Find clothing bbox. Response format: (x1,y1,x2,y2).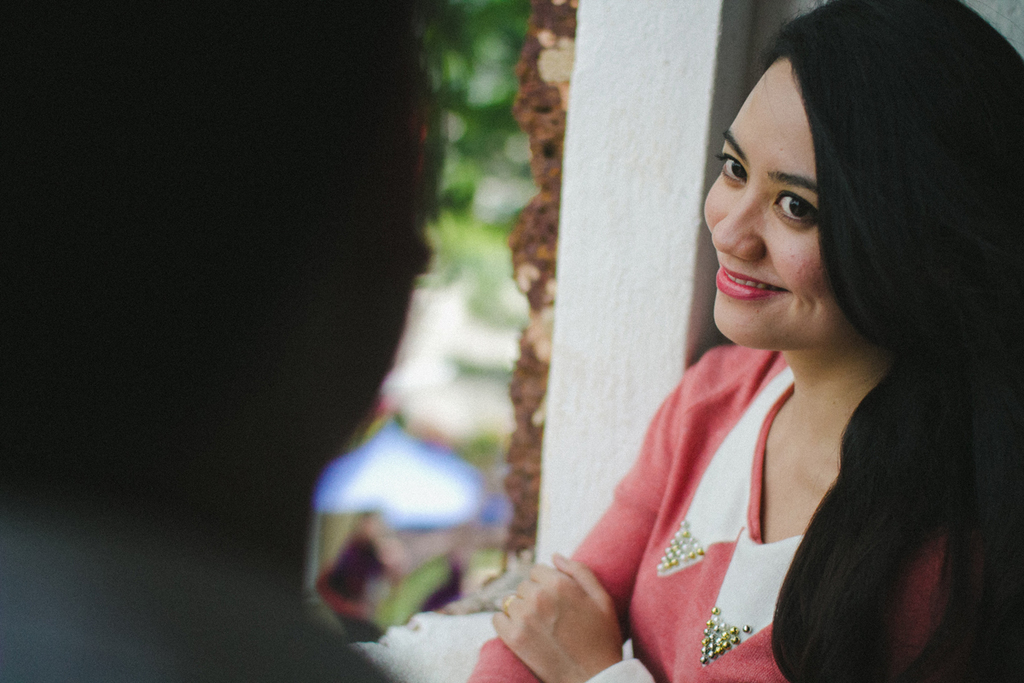
(0,512,390,682).
